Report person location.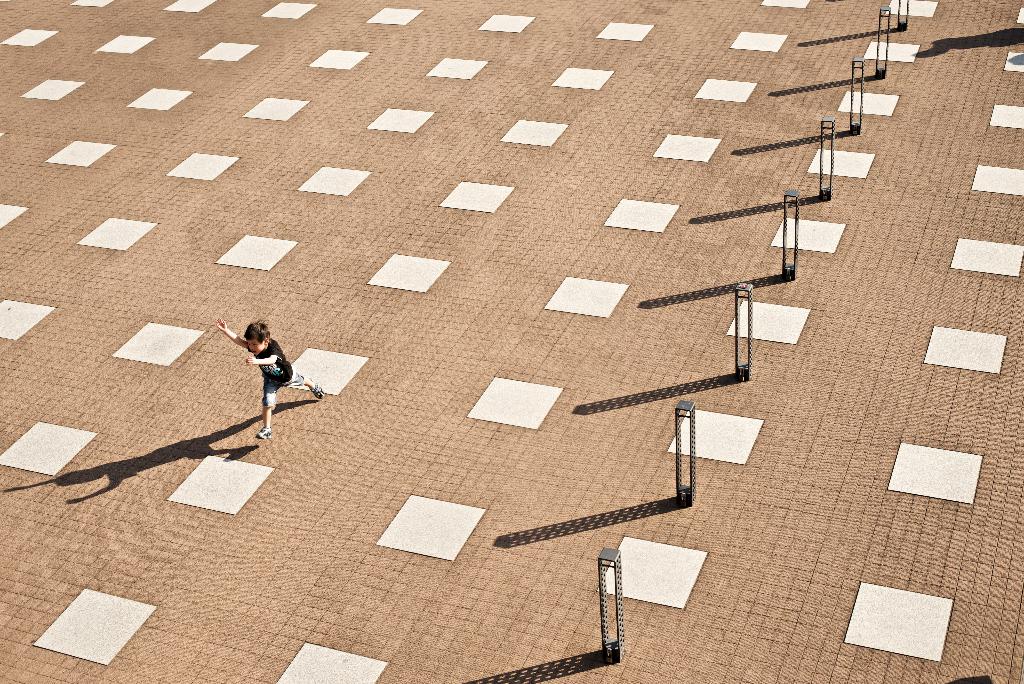
Report: box(227, 316, 297, 441).
